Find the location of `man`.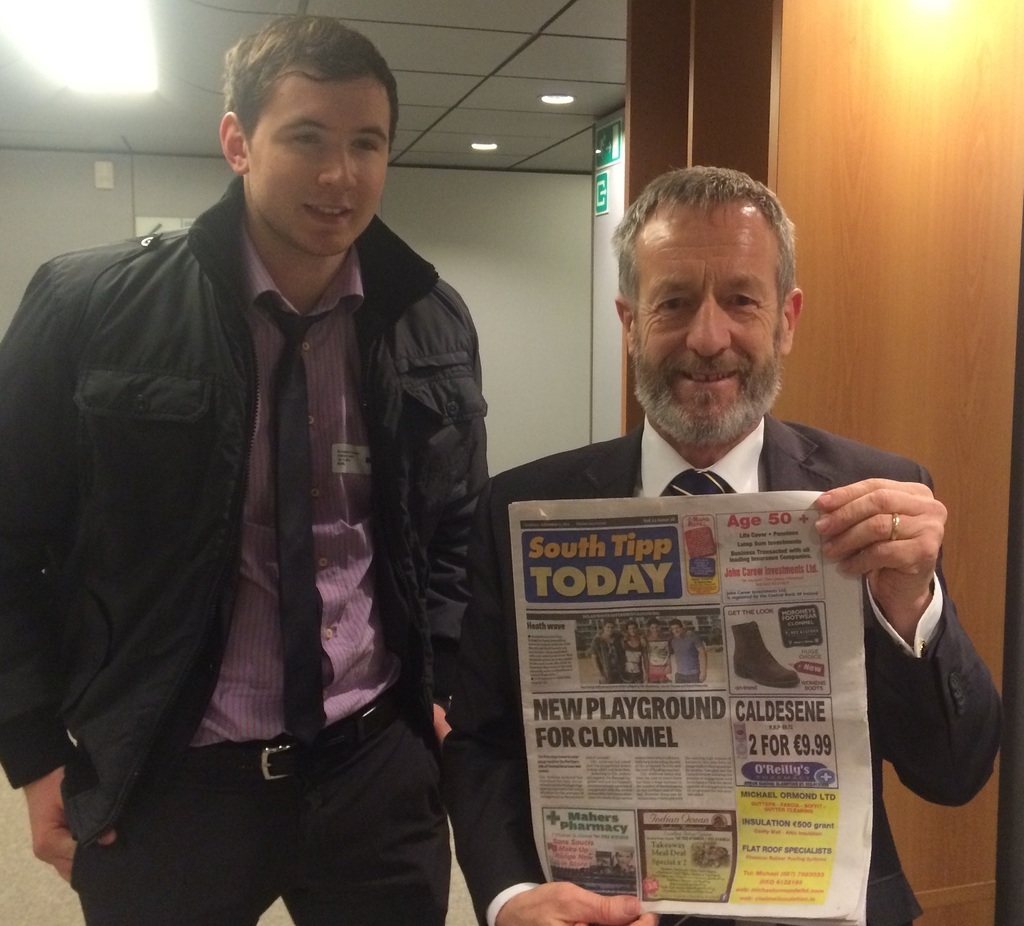
Location: (0,11,494,925).
